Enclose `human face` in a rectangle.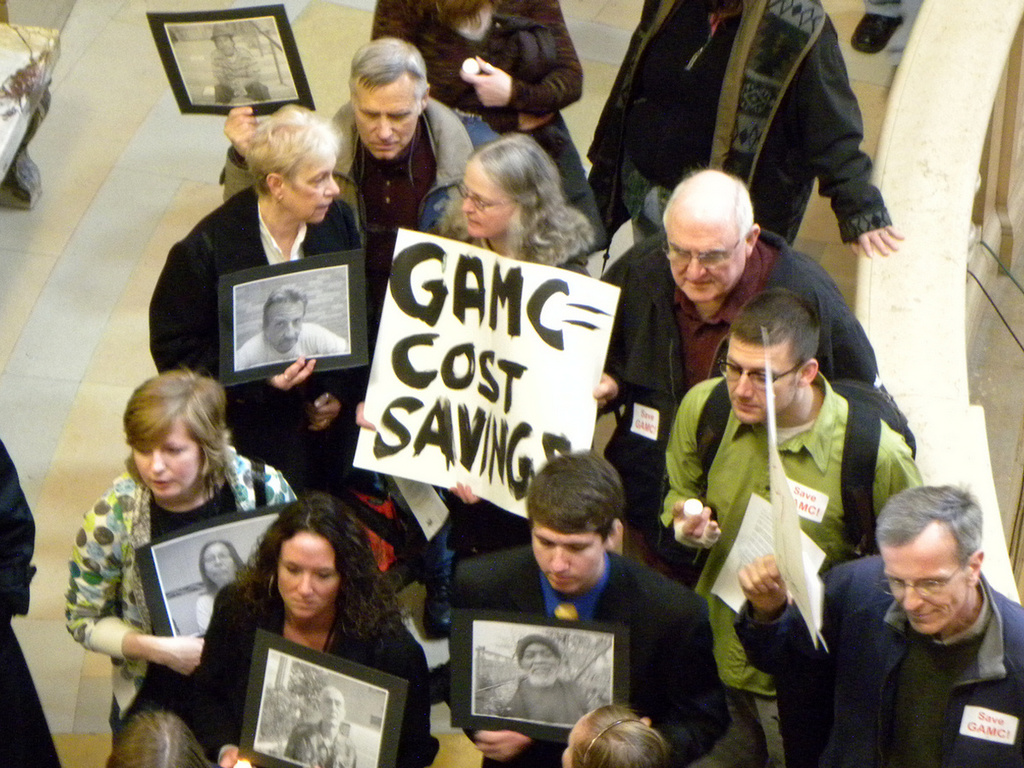
rect(878, 533, 968, 635).
